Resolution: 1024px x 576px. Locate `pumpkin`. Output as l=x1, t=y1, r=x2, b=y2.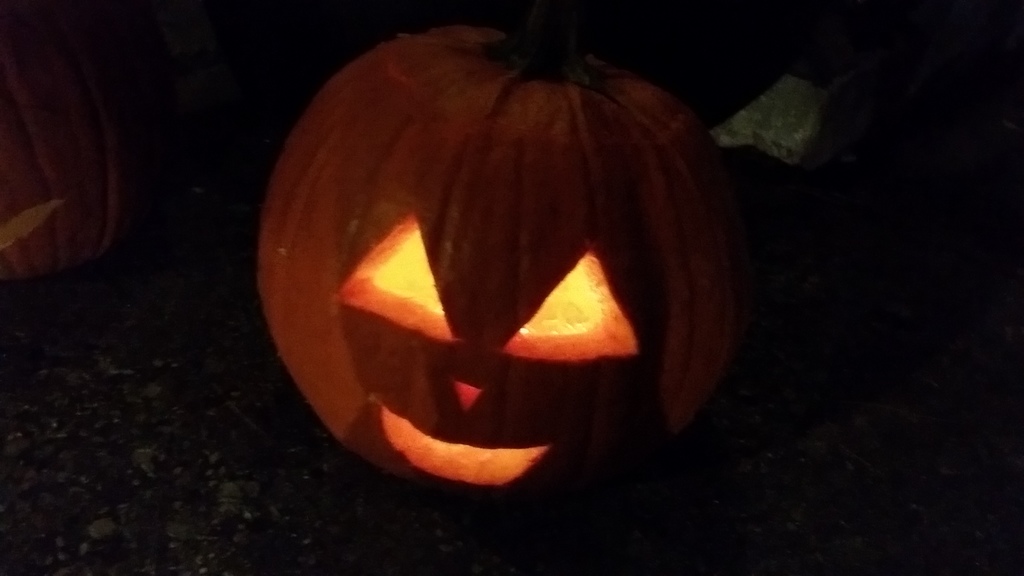
l=0, t=0, r=134, b=301.
